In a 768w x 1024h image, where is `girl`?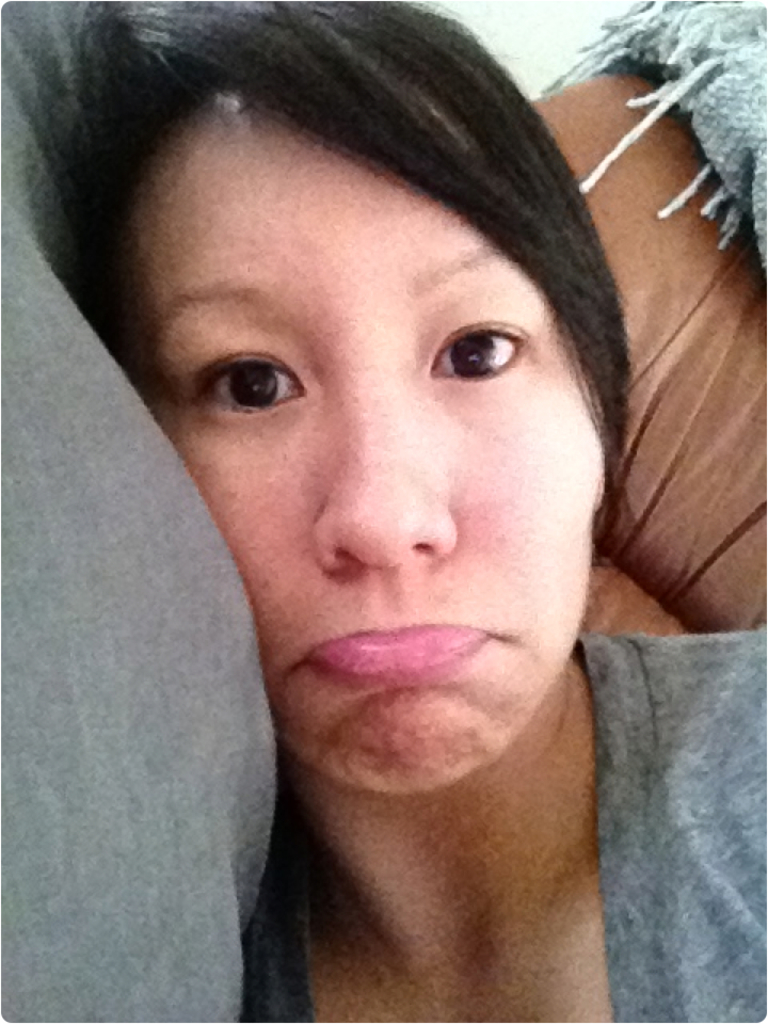
(left=41, top=0, right=767, bottom=1023).
